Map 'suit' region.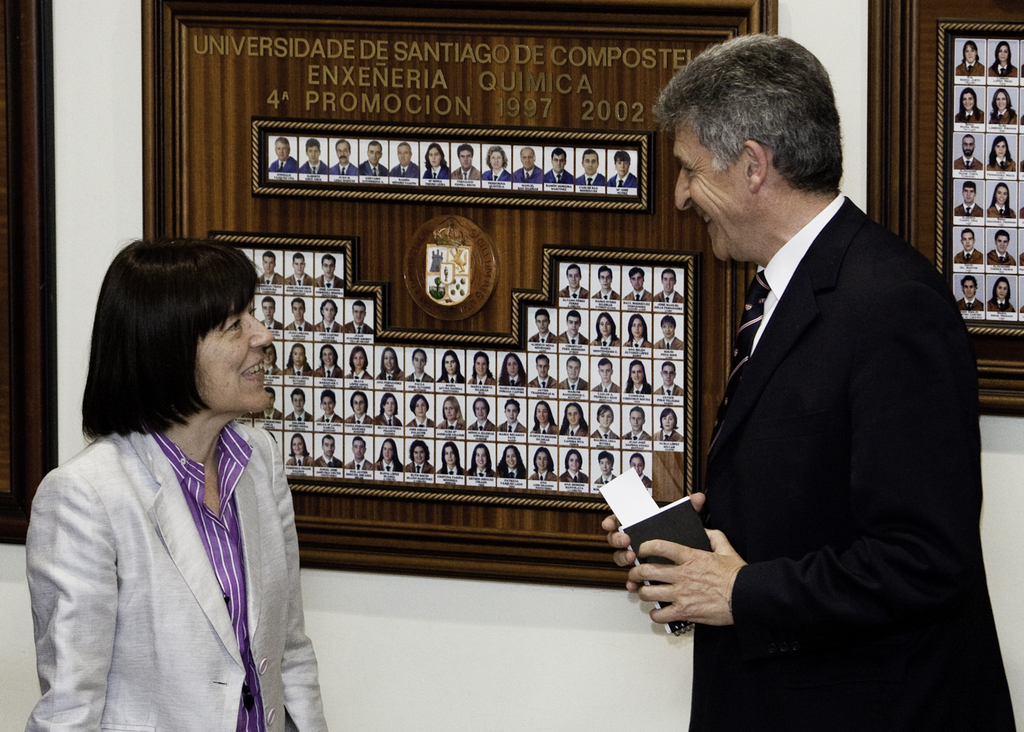
Mapped to 595:335:620:345.
